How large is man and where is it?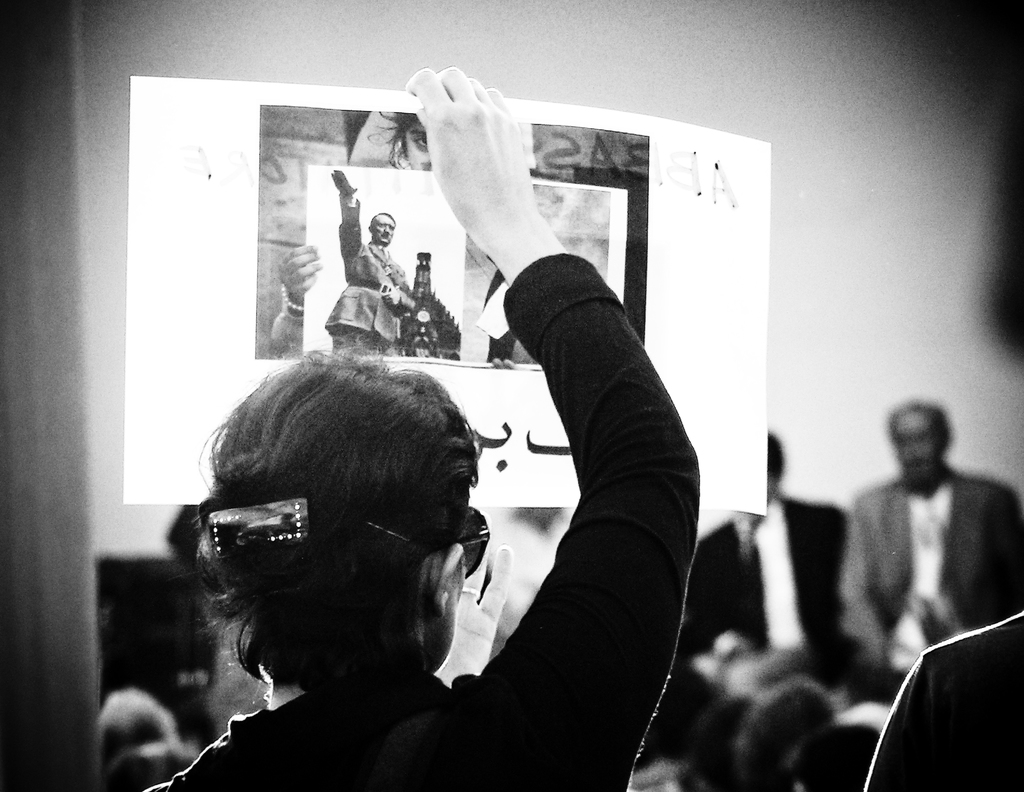
Bounding box: (left=845, top=403, right=1023, bottom=690).
